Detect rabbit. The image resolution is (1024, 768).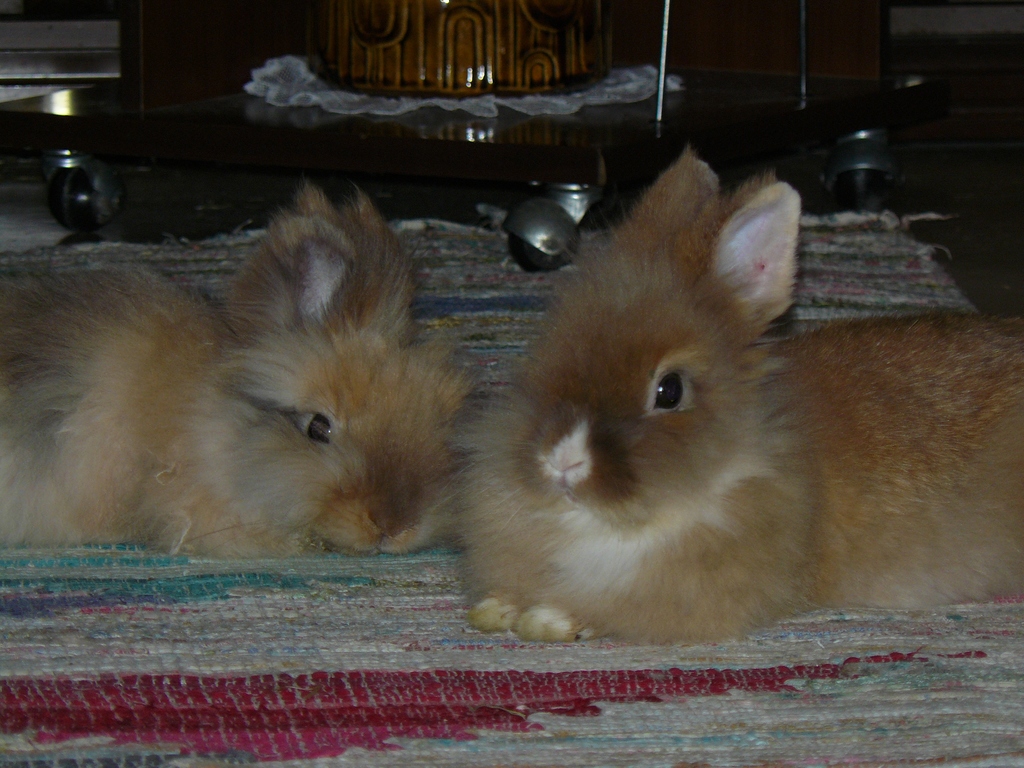
<box>0,177,476,563</box>.
